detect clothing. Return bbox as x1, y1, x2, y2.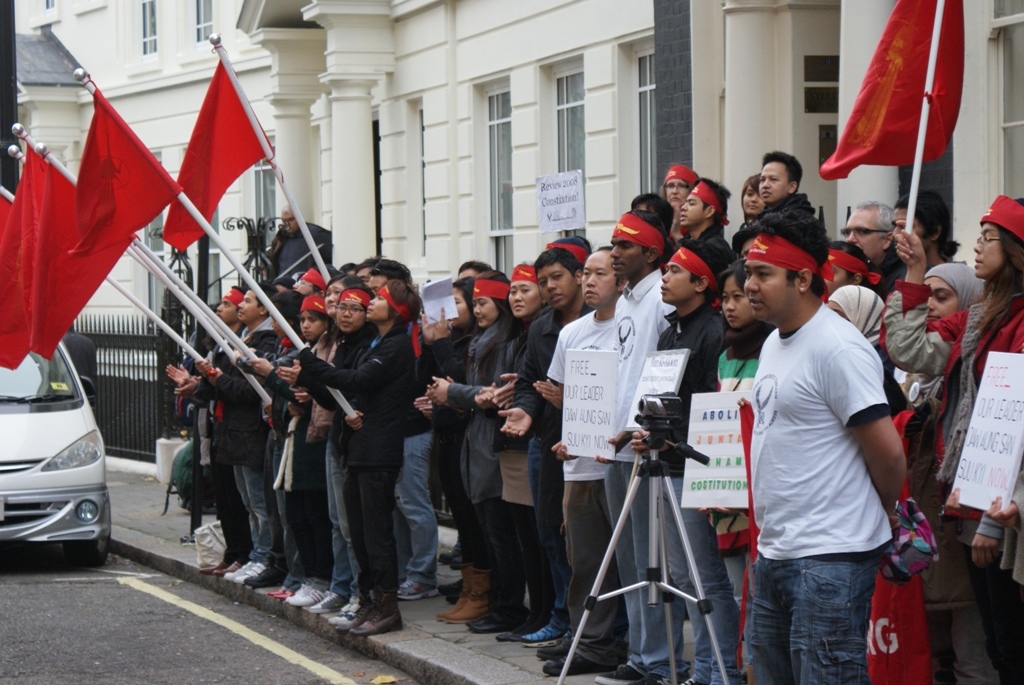
546, 303, 627, 632.
